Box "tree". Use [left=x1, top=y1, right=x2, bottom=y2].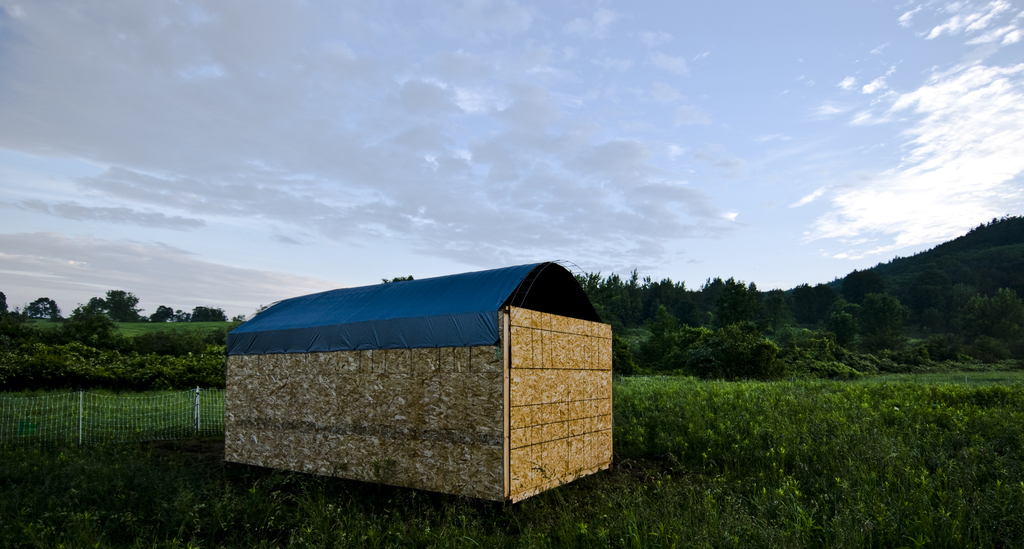
[left=188, top=304, right=227, bottom=323].
